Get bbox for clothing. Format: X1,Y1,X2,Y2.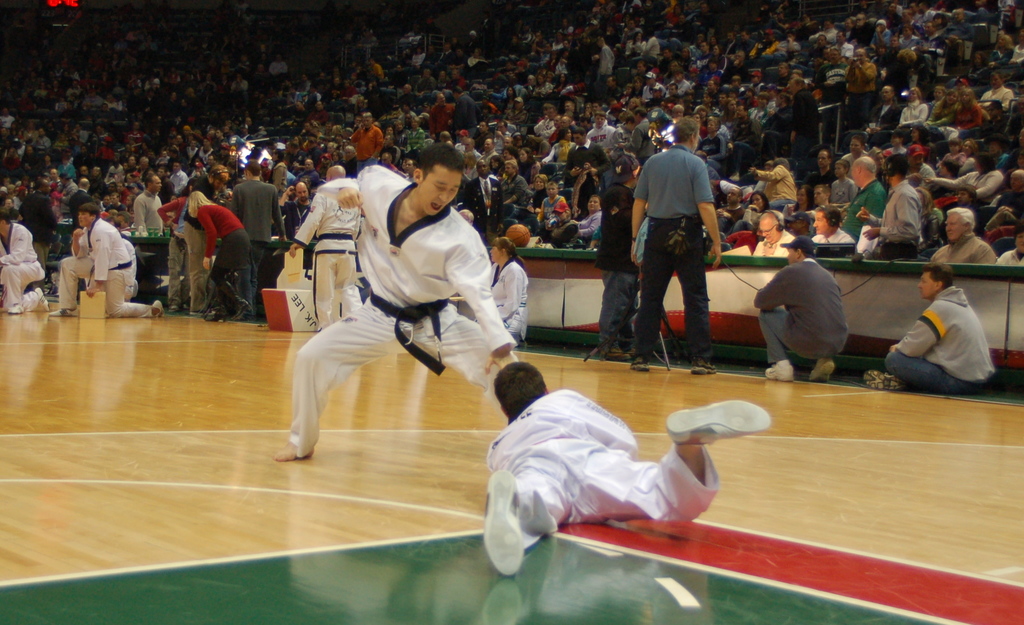
844,179,887,240.
